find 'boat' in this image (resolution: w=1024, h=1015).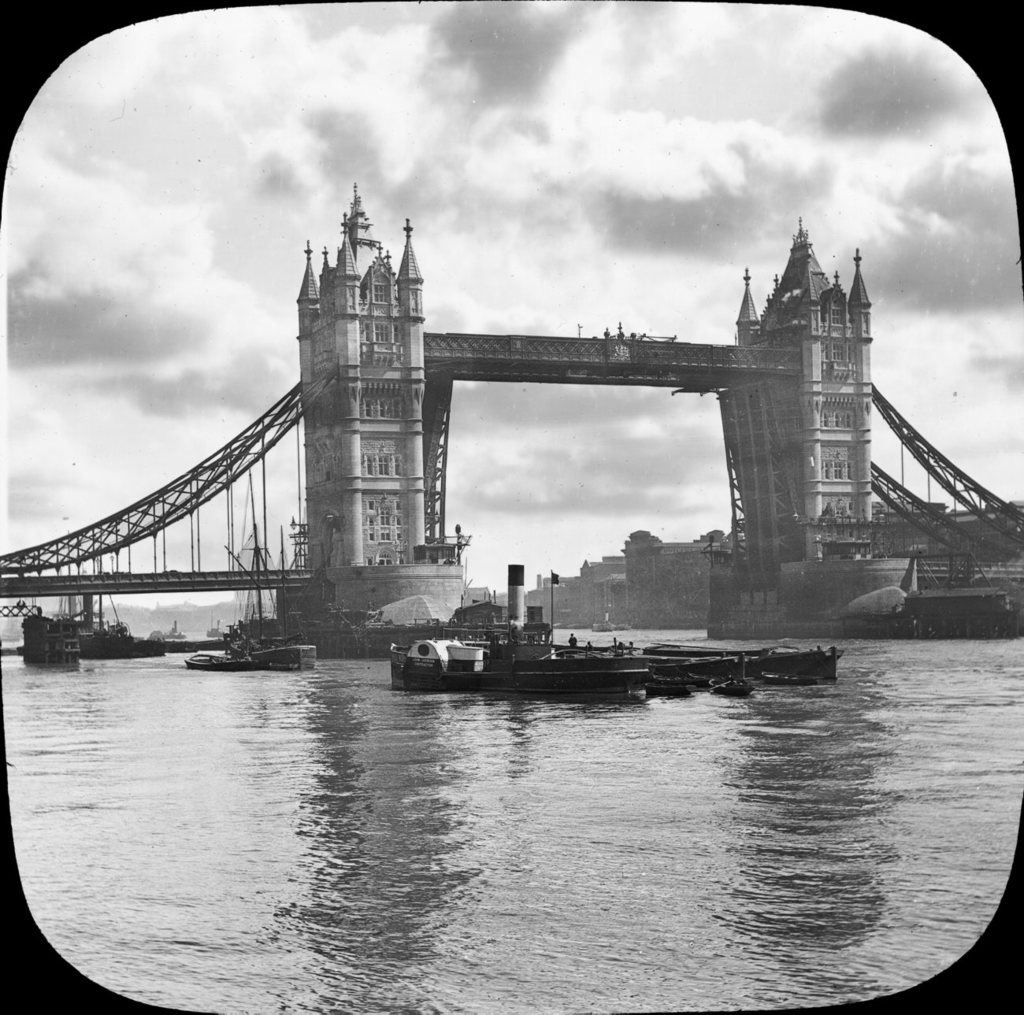
BBox(365, 563, 857, 688).
